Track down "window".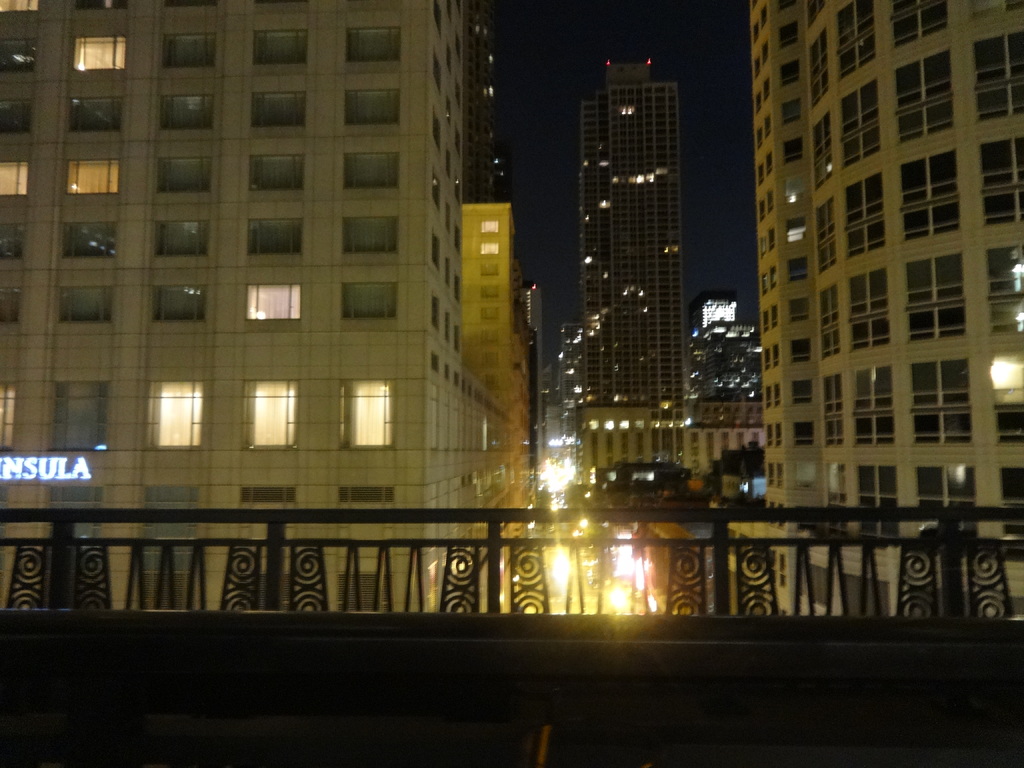
Tracked to BBox(782, 218, 806, 244).
